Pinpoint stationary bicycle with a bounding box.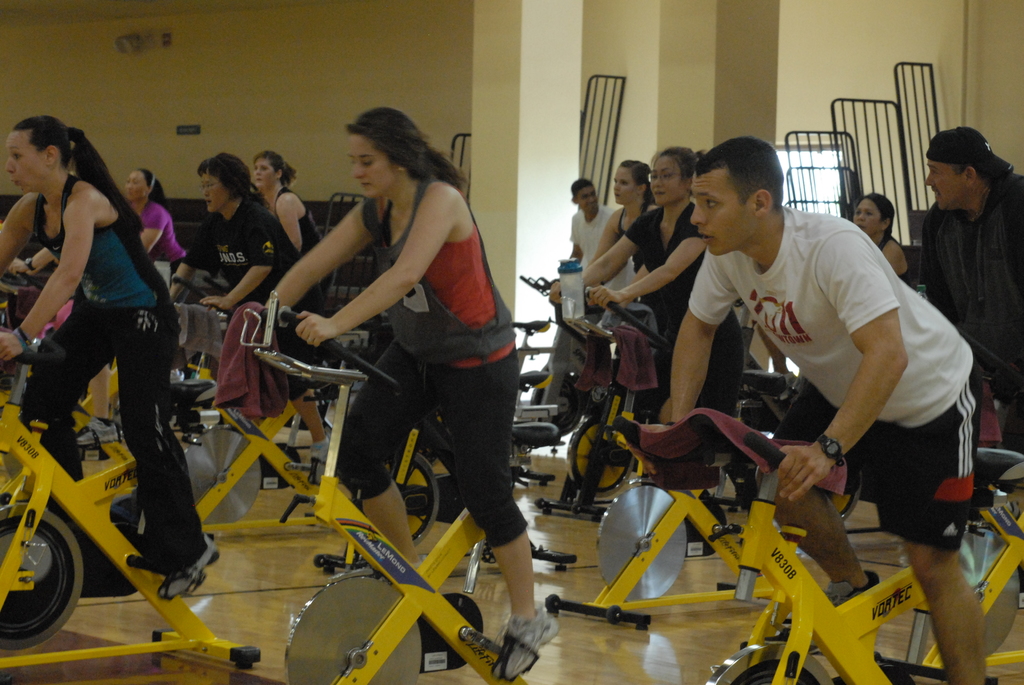
513 269 623 453.
